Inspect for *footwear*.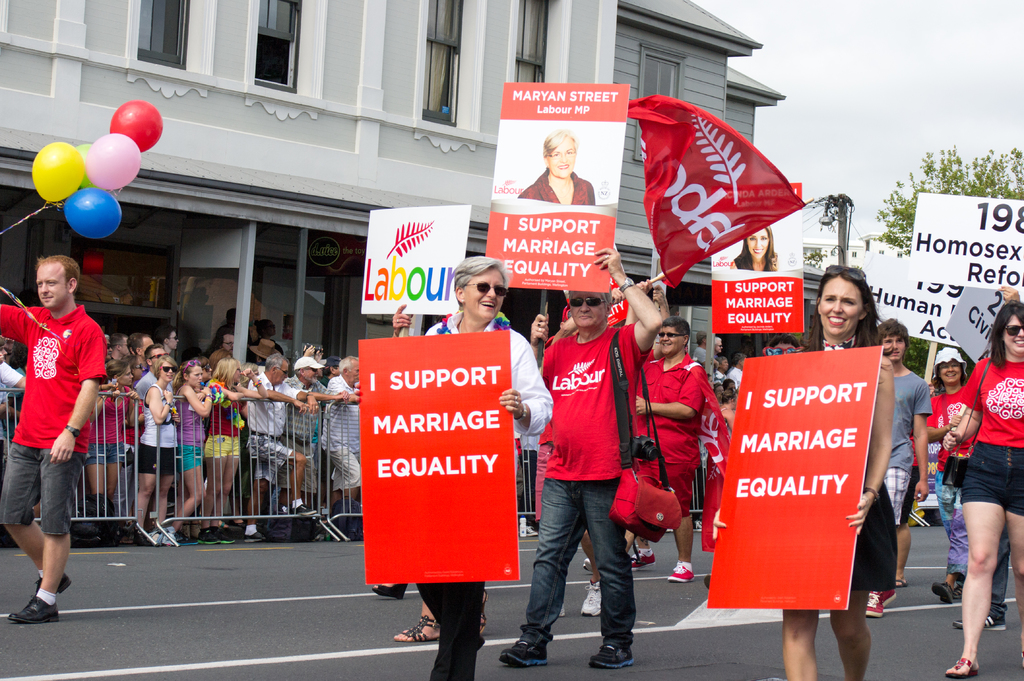
Inspection: (left=931, top=572, right=959, bottom=603).
